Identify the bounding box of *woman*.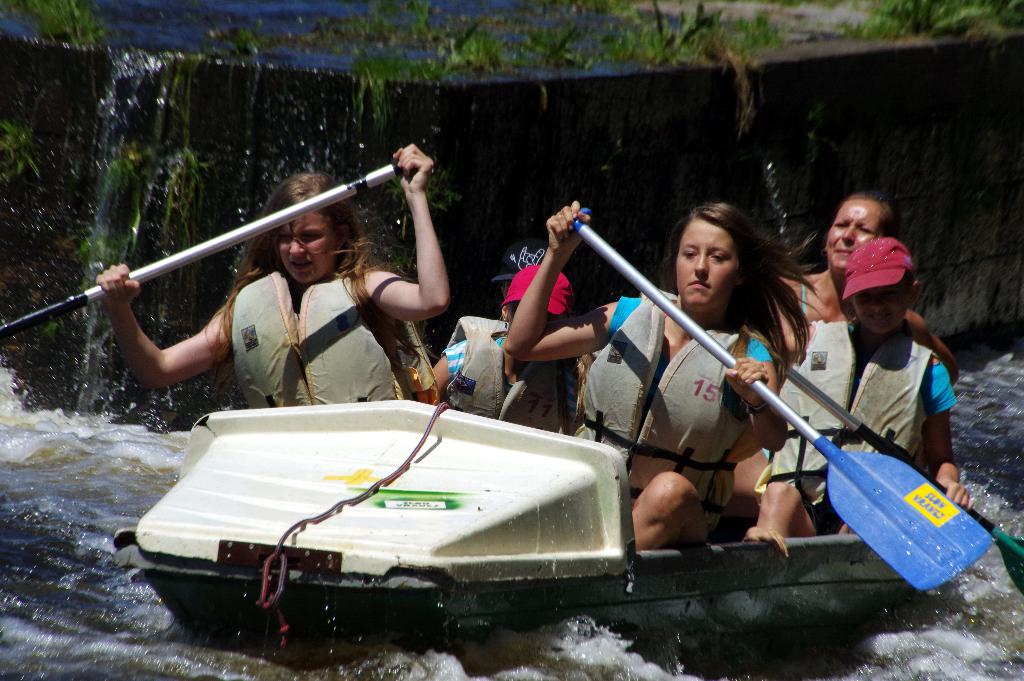
pyautogui.locateOnScreen(511, 199, 824, 552).
